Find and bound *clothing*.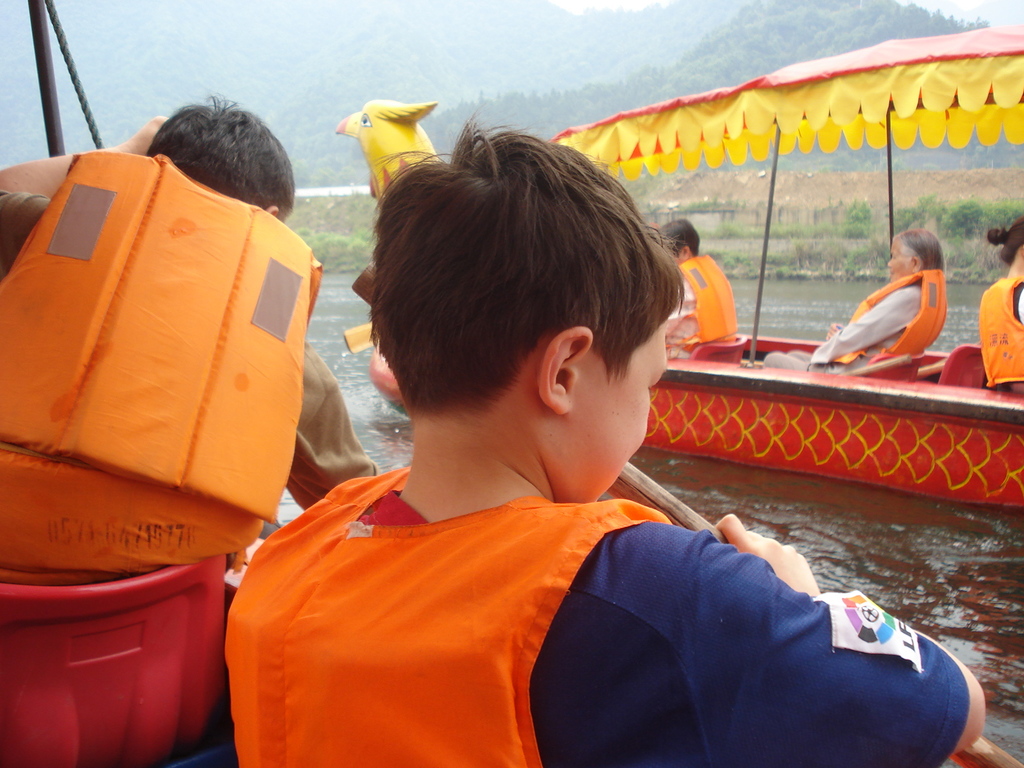
Bound: Rect(660, 256, 739, 363).
